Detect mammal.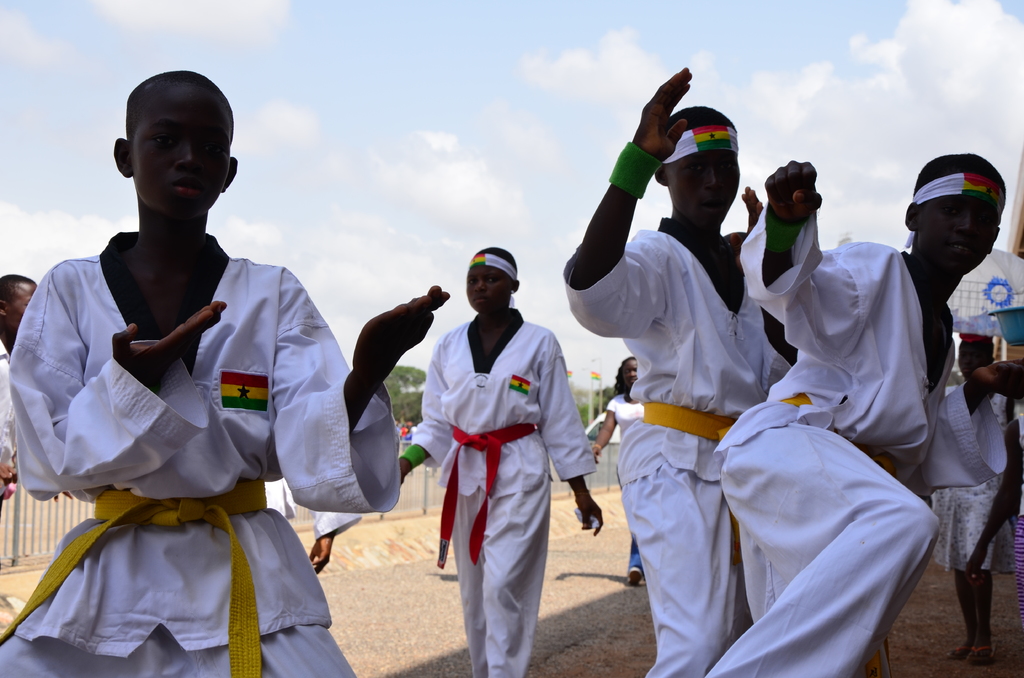
Detected at rect(590, 359, 643, 576).
